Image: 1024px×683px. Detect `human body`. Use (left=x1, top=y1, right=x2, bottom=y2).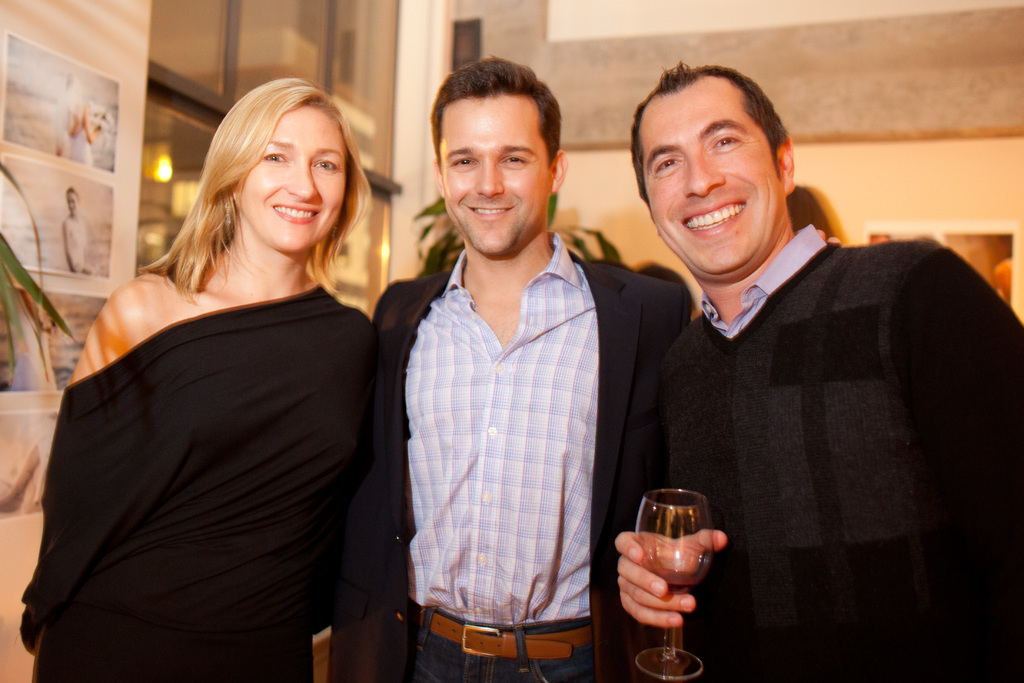
(left=651, top=60, right=1023, bottom=682).
